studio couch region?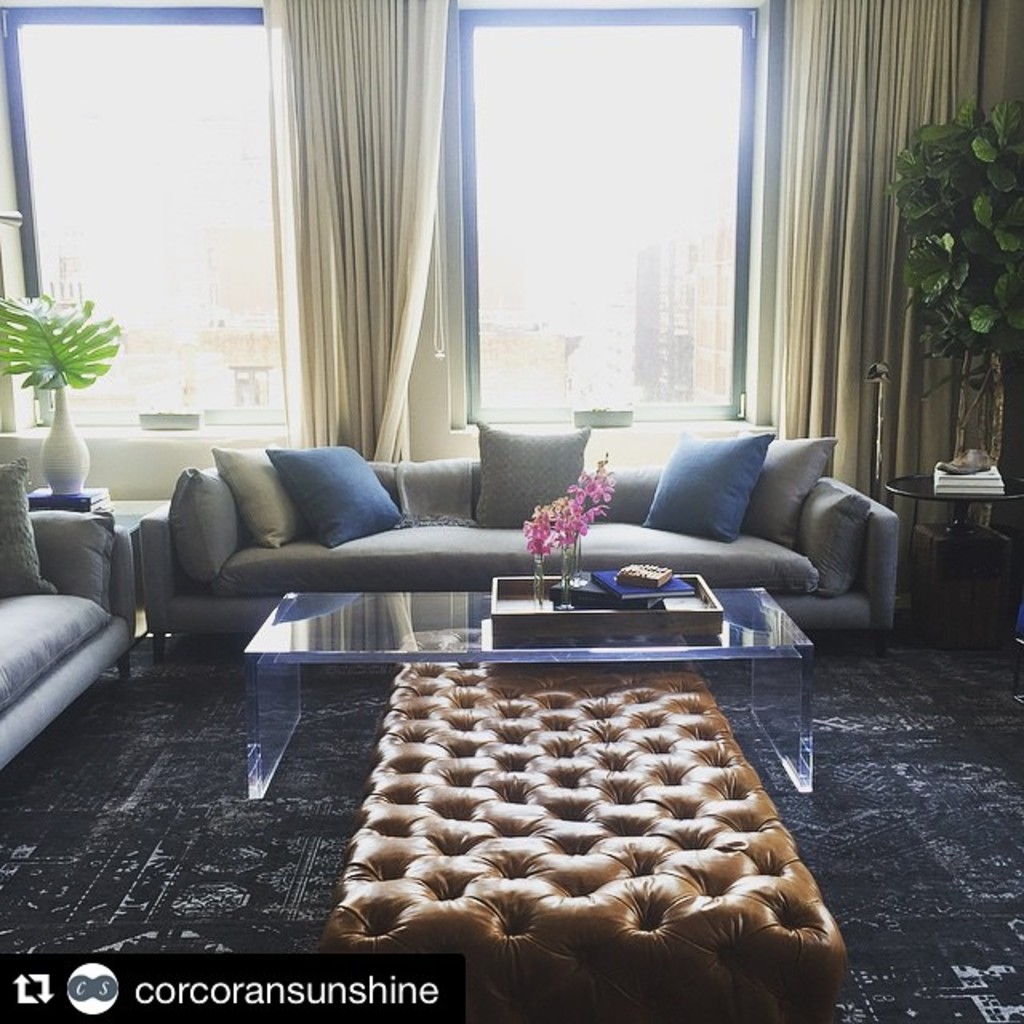
x1=126, y1=427, x2=899, y2=653
